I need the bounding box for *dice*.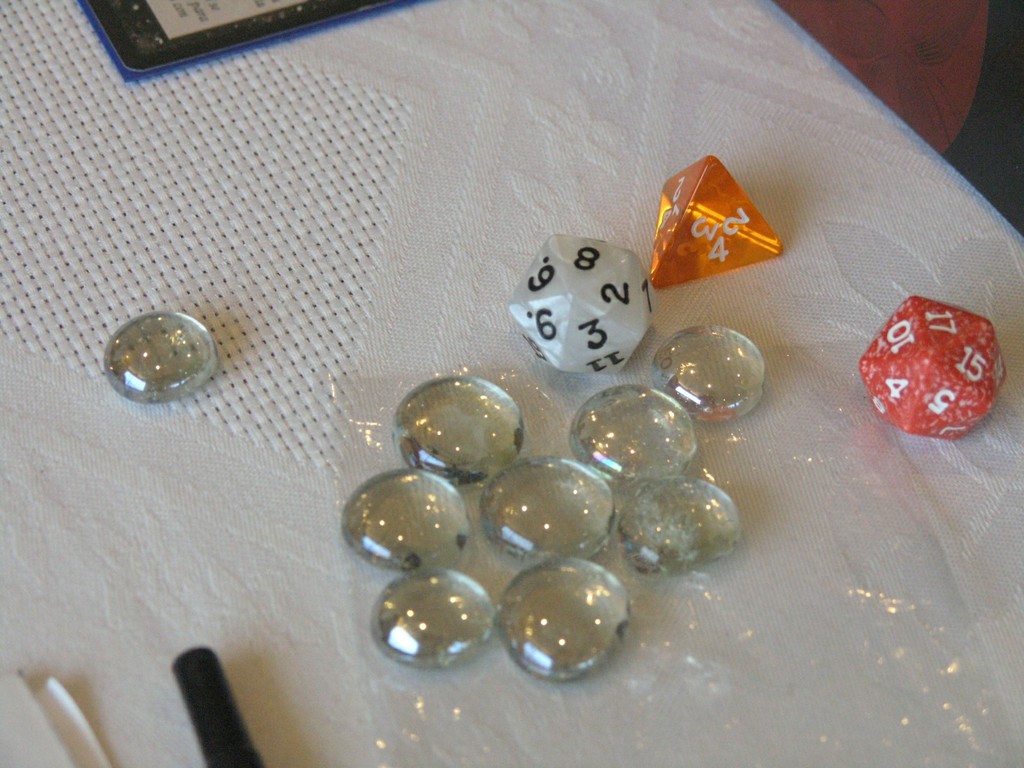
Here it is: 856:291:1007:445.
